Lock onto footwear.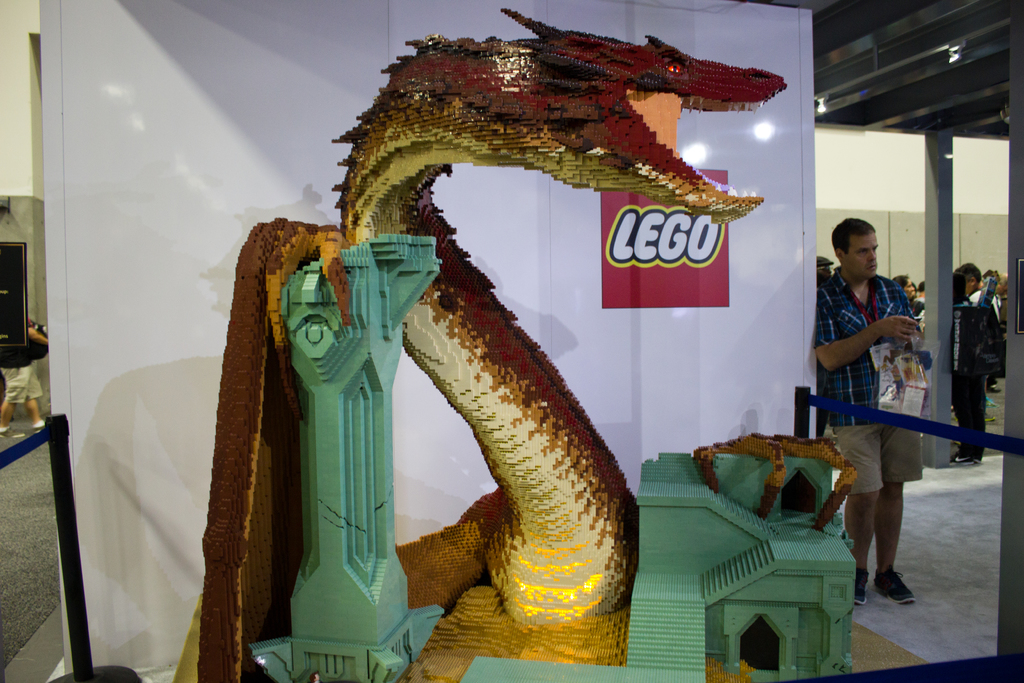
Locked: <region>984, 411, 998, 423</region>.
